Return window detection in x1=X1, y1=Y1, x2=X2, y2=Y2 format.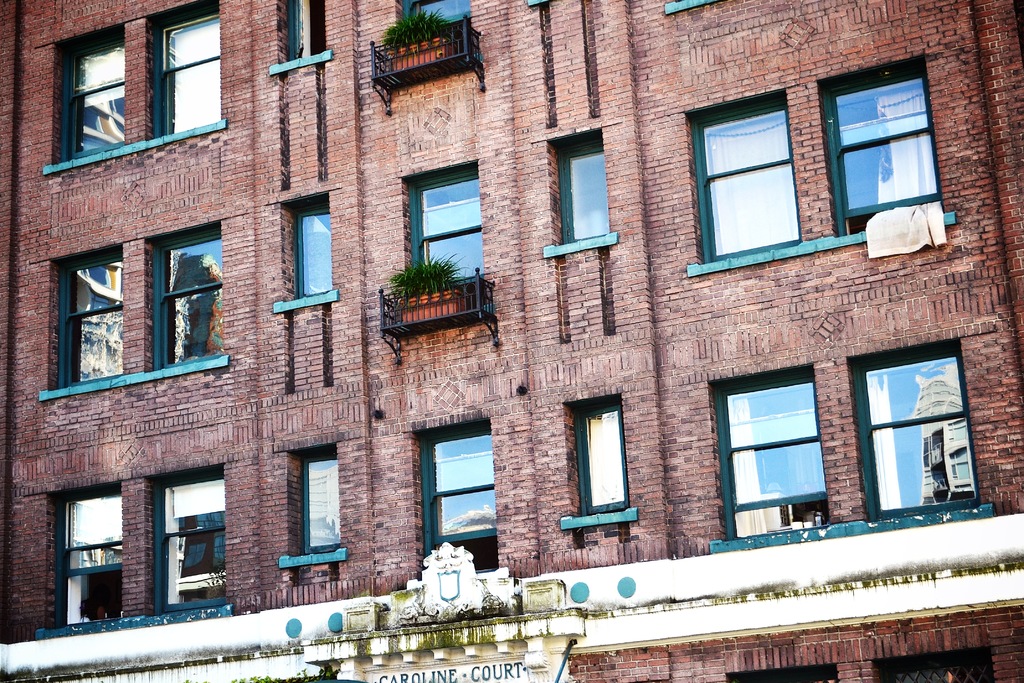
x1=414, y1=165, x2=509, y2=288.
